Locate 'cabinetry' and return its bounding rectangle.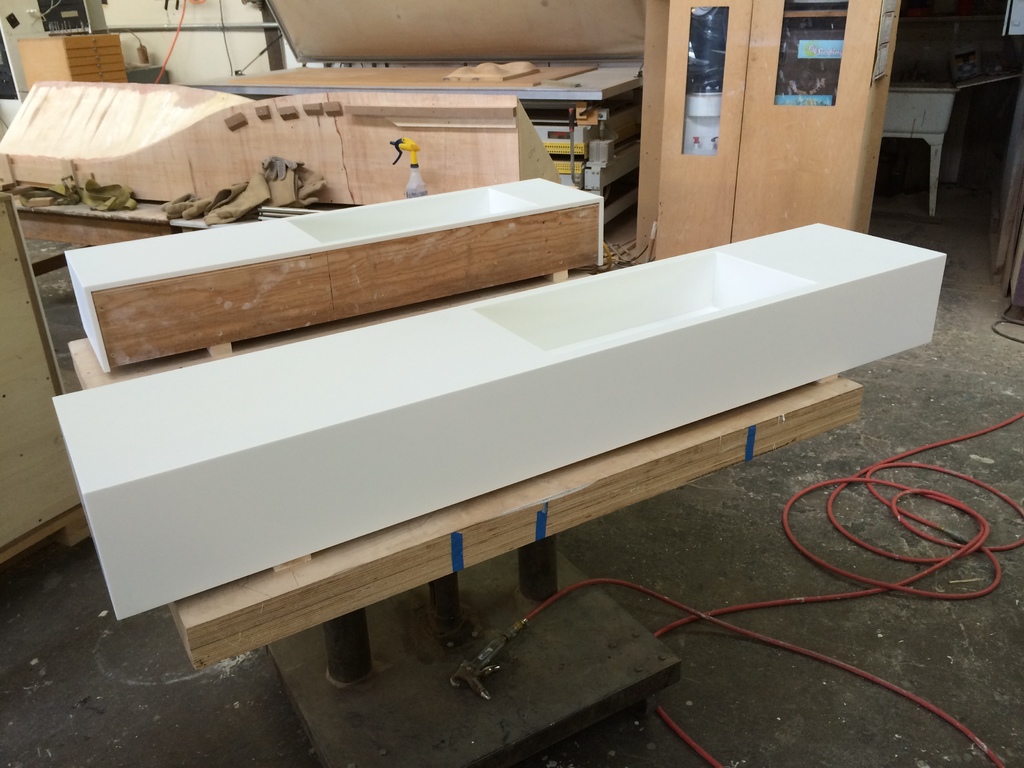
box(16, 33, 139, 100).
